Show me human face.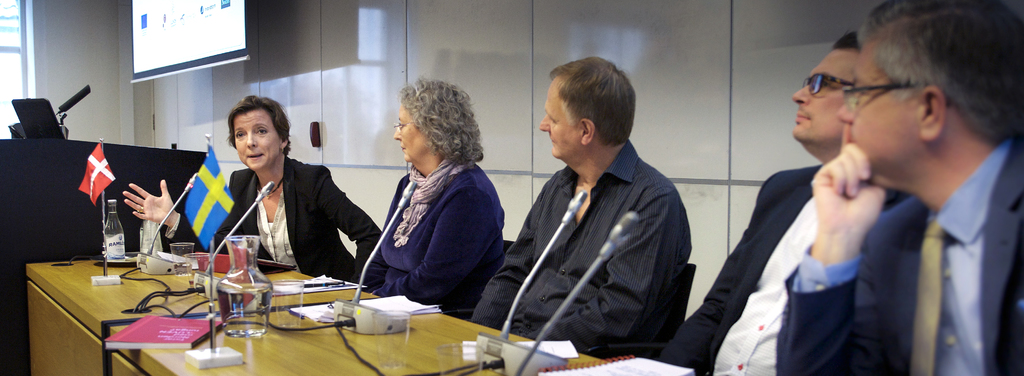
human face is here: {"x1": 794, "y1": 46, "x2": 859, "y2": 136}.
